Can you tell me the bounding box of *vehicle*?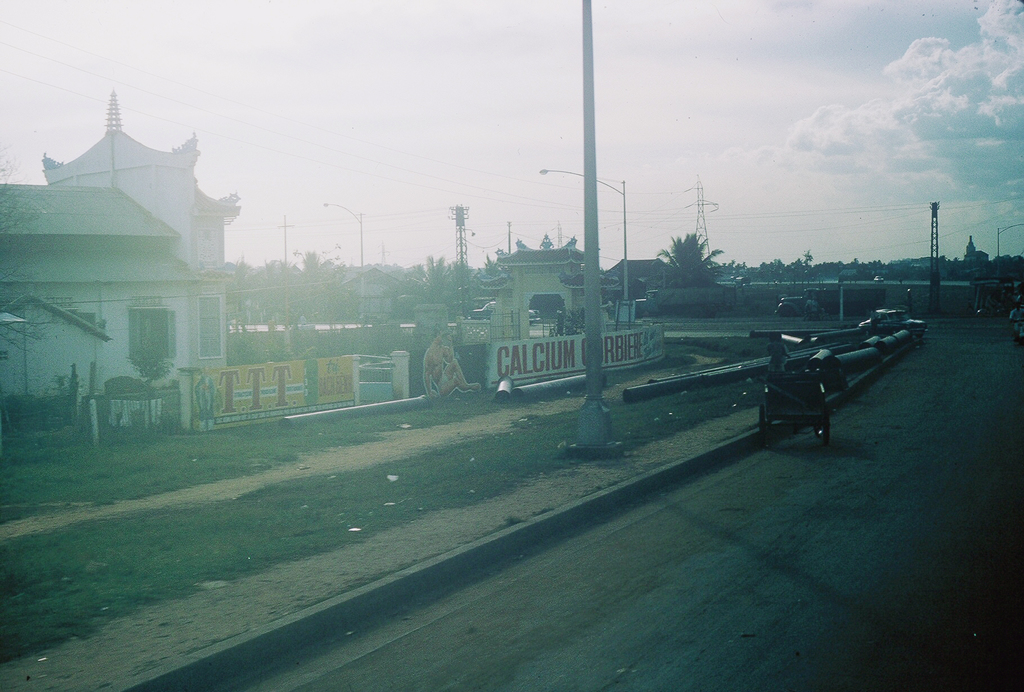
{"left": 872, "top": 272, "right": 882, "bottom": 283}.
